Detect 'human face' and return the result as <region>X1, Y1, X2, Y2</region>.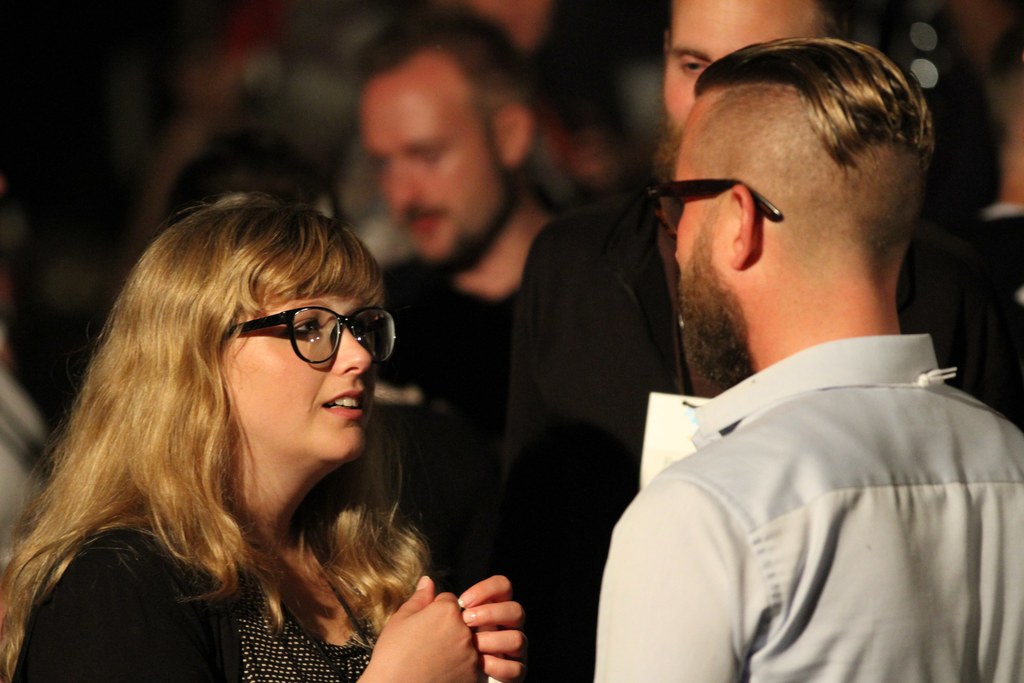
<region>214, 237, 378, 468</region>.
